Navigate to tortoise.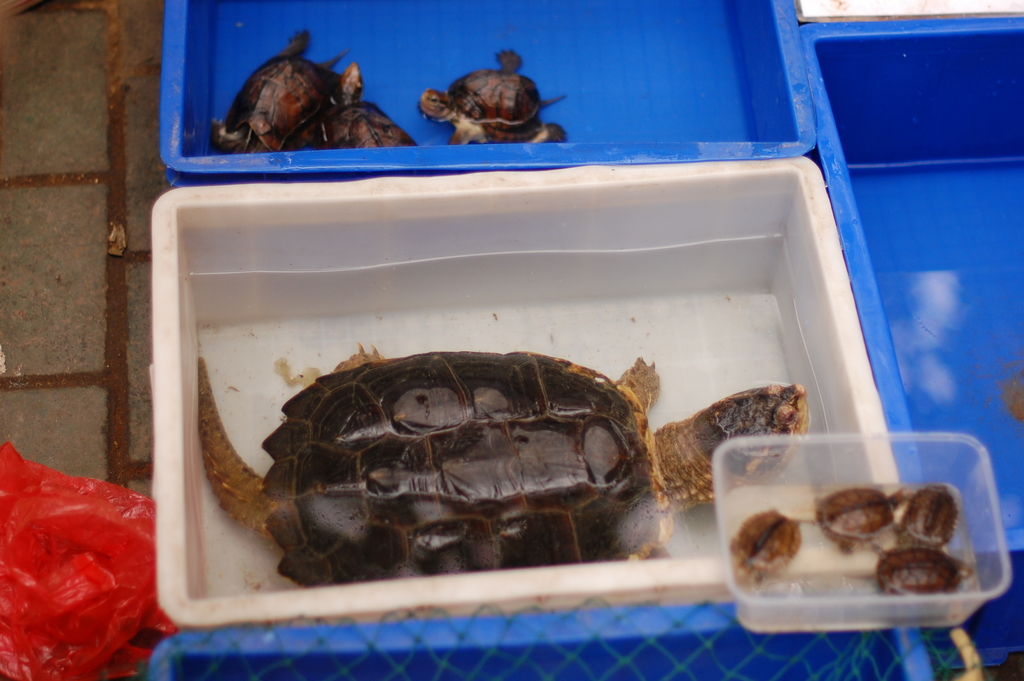
Navigation target: [left=732, top=507, right=810, bottom=589].
